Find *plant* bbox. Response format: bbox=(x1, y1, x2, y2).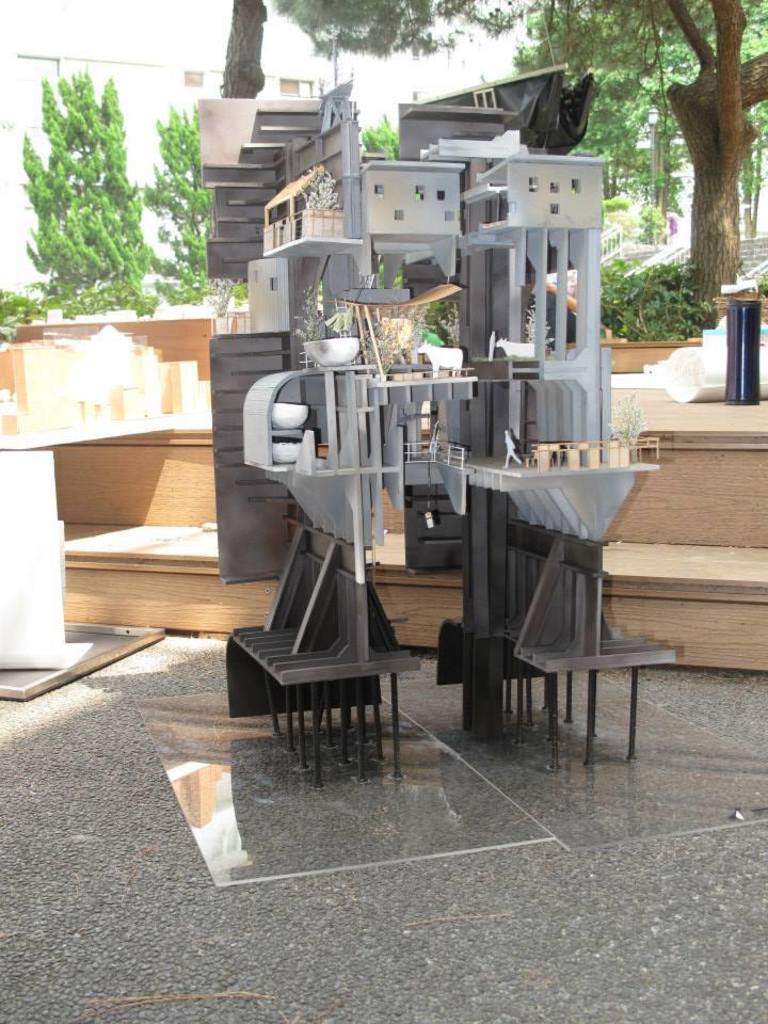
bbox=(364, 108, 401, 161).
